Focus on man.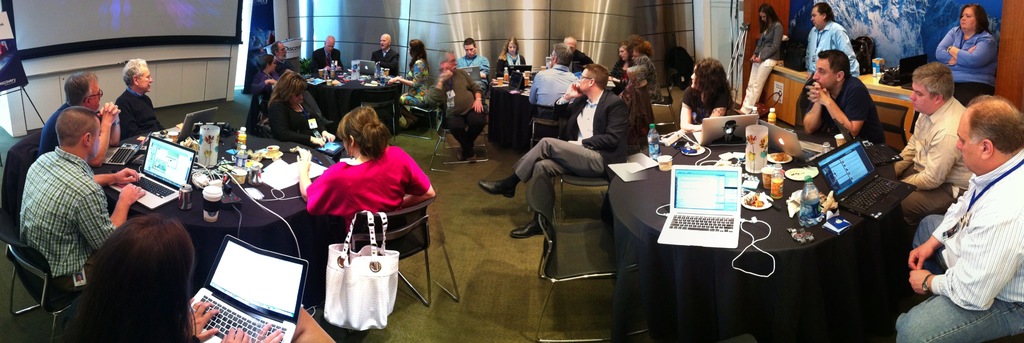
Focused at locate(559, 37, 591, 74).
